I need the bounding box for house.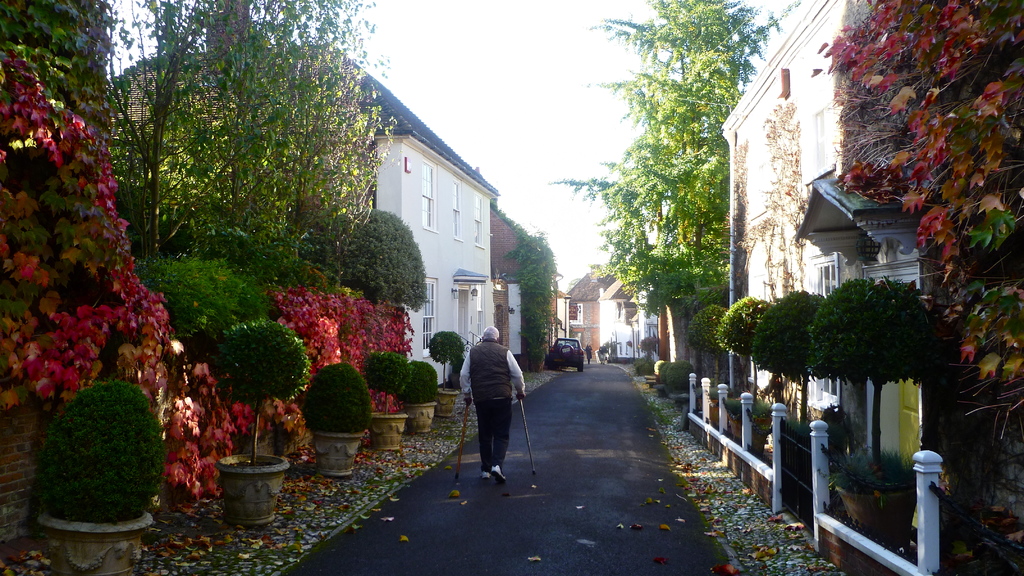
Here it is: box(561, 250, 662, 364).
